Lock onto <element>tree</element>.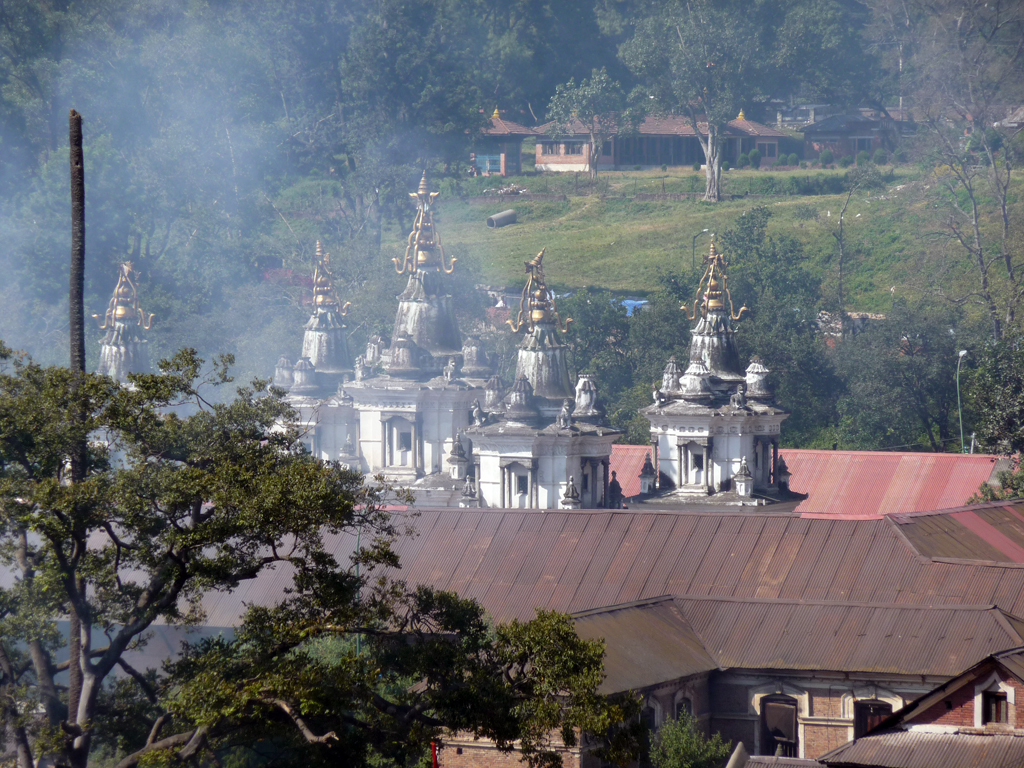
Locked: <box>2,342,624,767</box>.
